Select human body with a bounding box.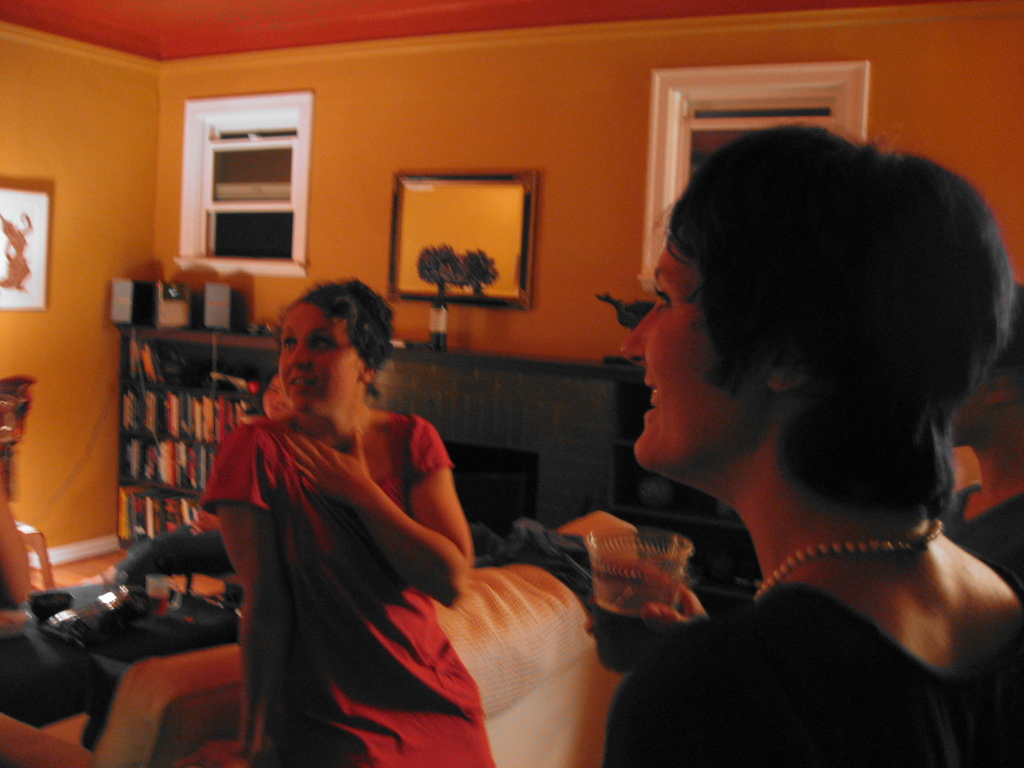
(left=170, top=275, right=499, bottom=767).
